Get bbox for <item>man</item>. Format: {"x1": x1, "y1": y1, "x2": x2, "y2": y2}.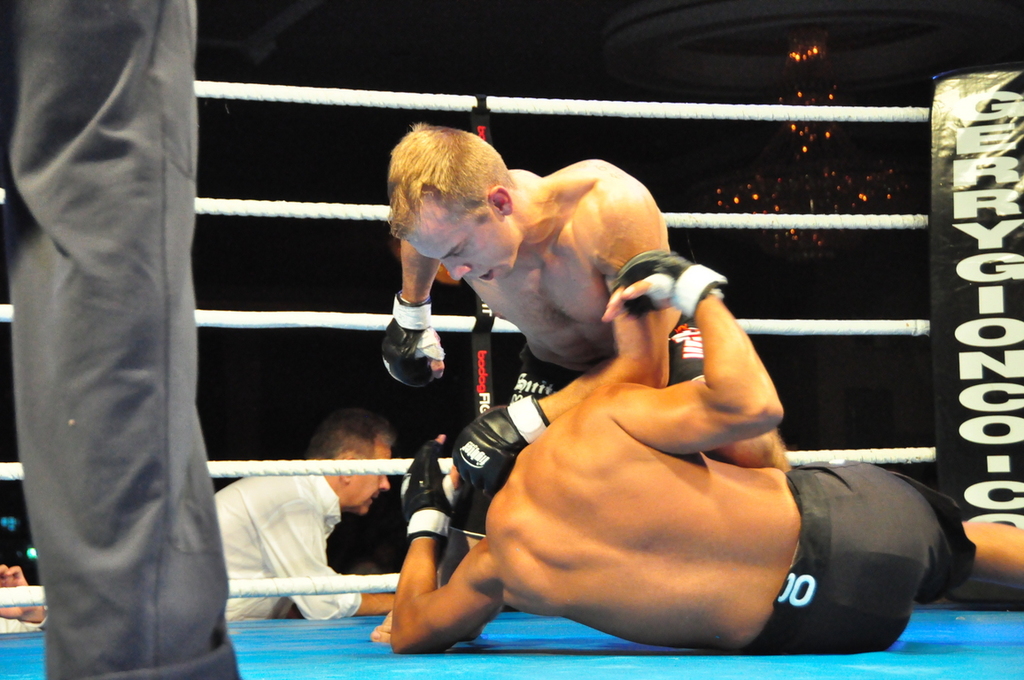
{"x1": 385, "y1": 120, "x2": 797, "y2": 472}.
